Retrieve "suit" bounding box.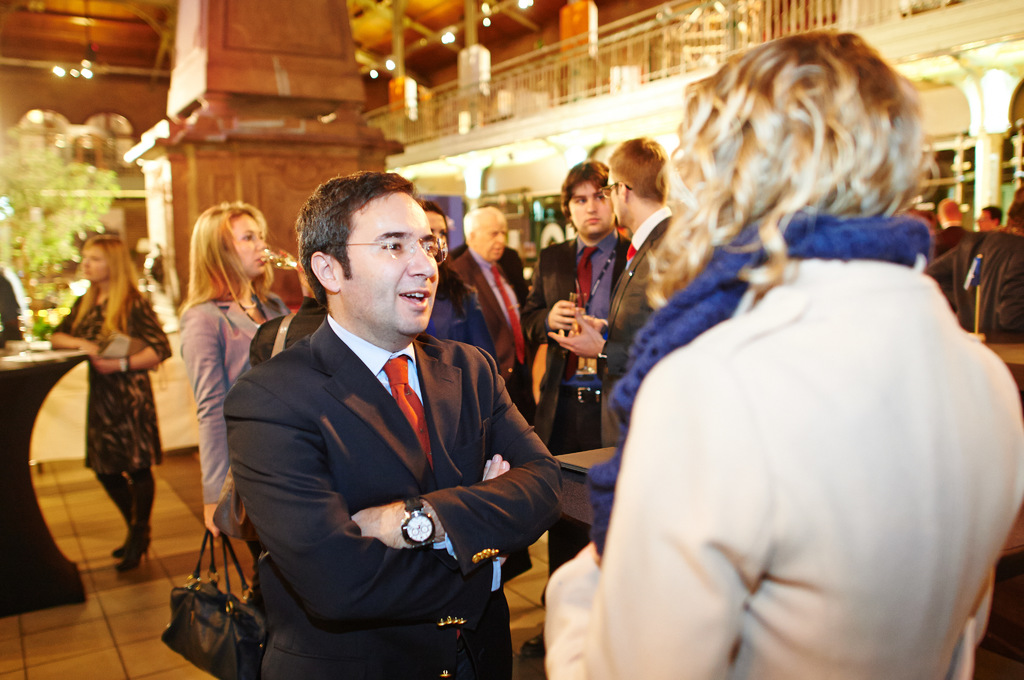
Bounding box: x1=519 y1=227 x2=630 y2=601.
